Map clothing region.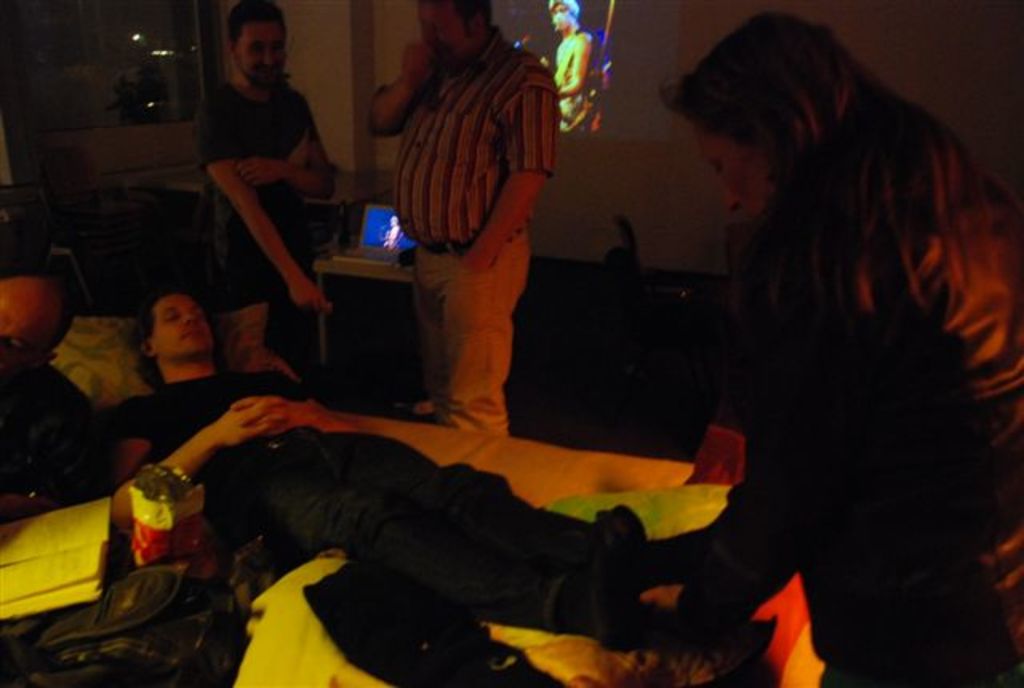
Mapped to <bbox>382, 226, 403, 246</bbox>.
